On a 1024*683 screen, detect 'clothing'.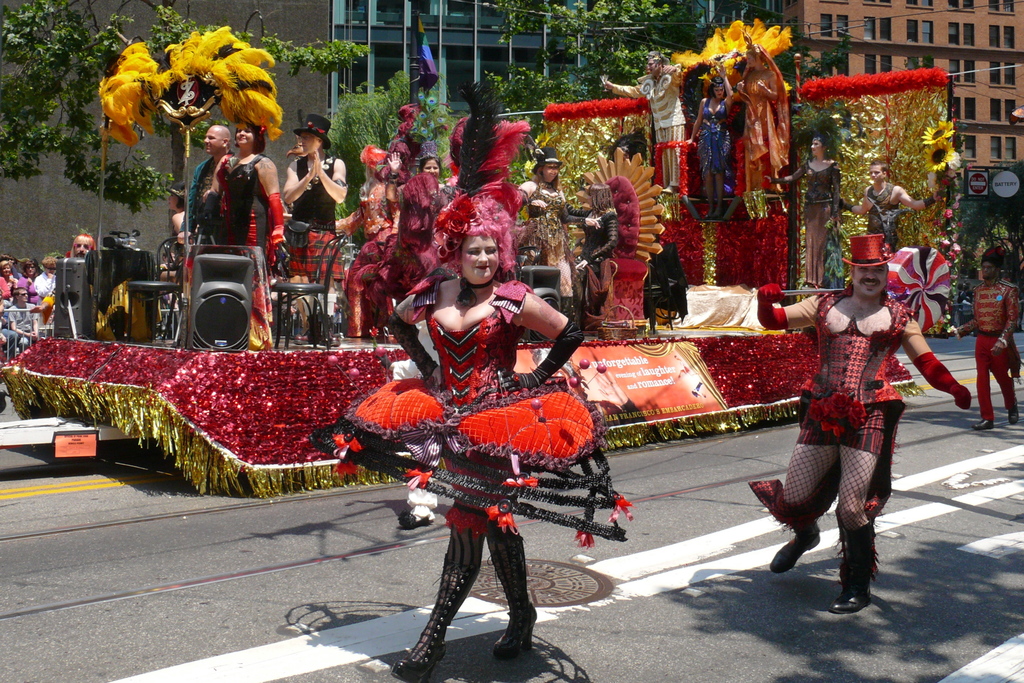
(left=518, top=181, right=578, bottom=290).
